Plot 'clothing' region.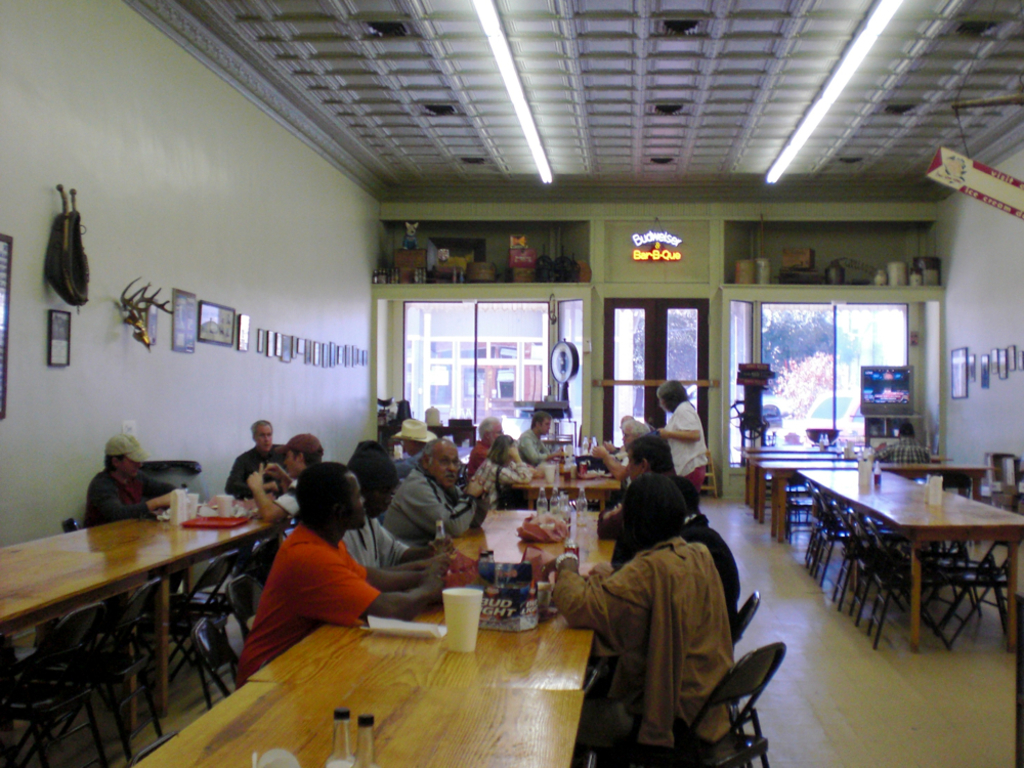
Plotted at BBox(274, 471, 302, 512).
